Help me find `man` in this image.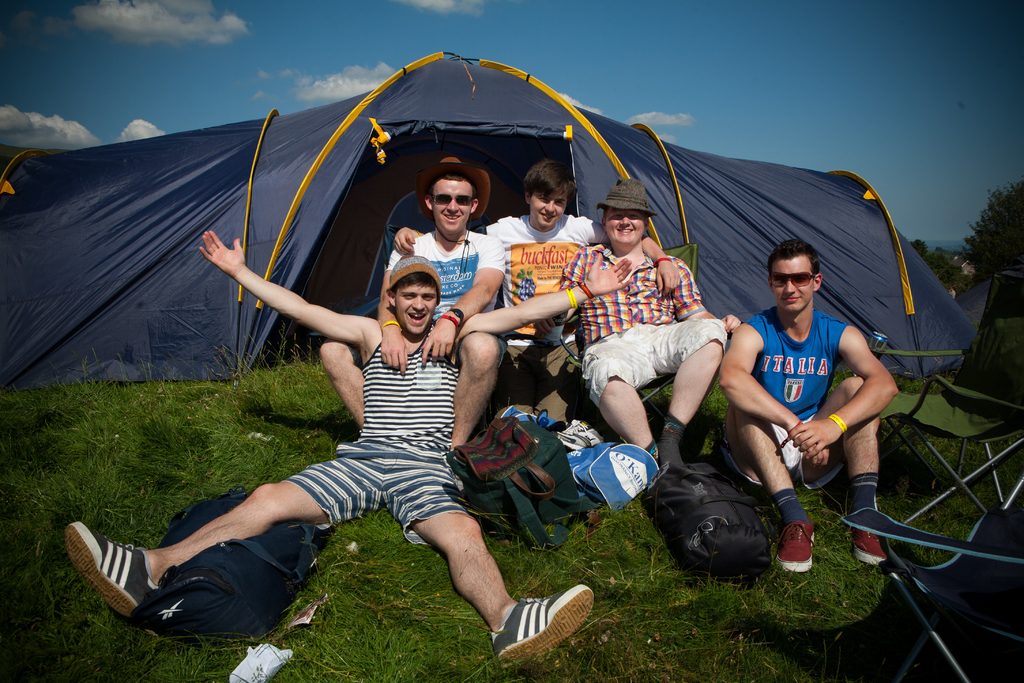
Found it: [x1=391, y1=157, x2=680, y2=427].
